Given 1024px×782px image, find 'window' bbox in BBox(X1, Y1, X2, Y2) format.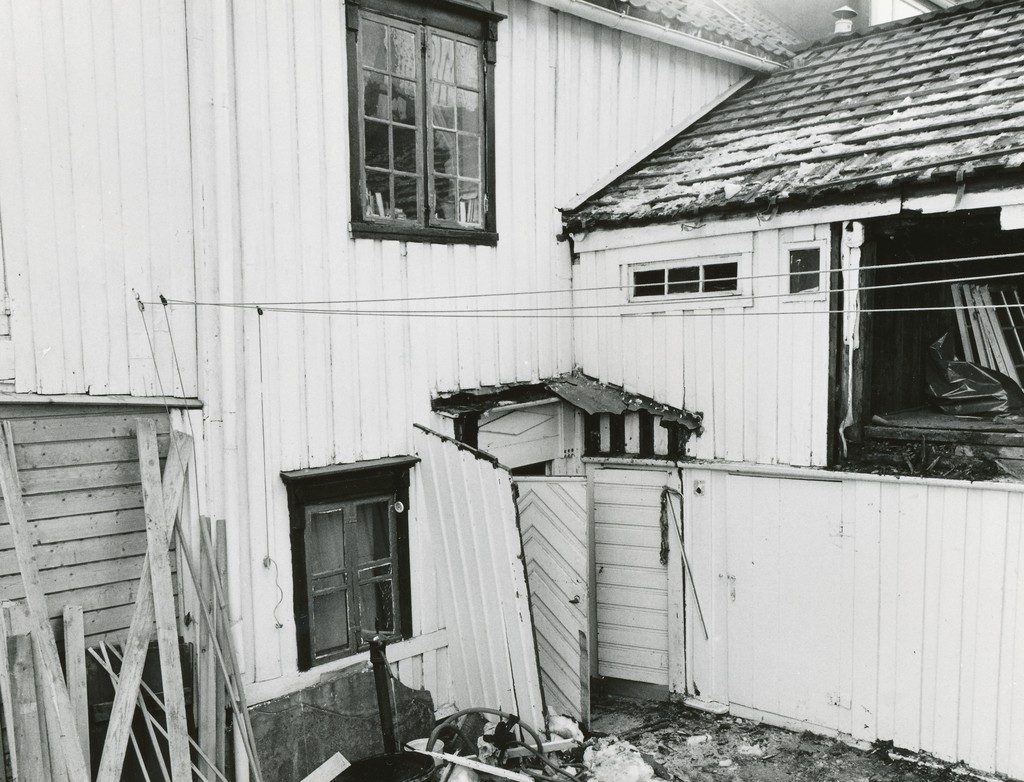
BBox(339, 0, 508, 246).
